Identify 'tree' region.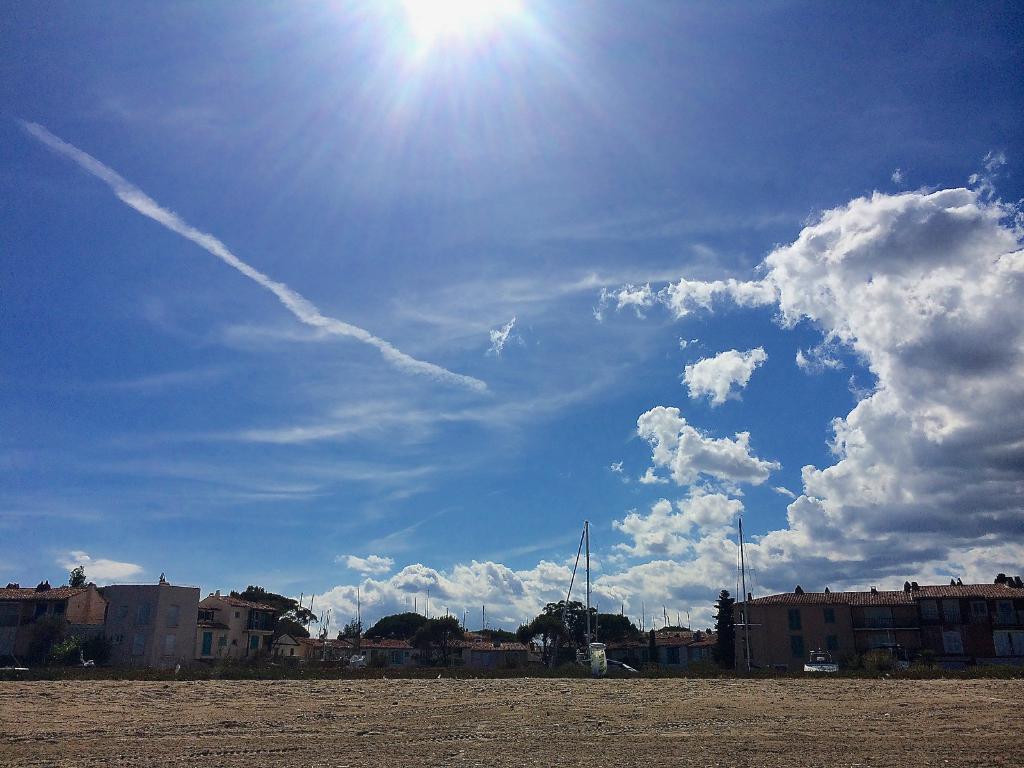
Region: 326:611:369:643.
